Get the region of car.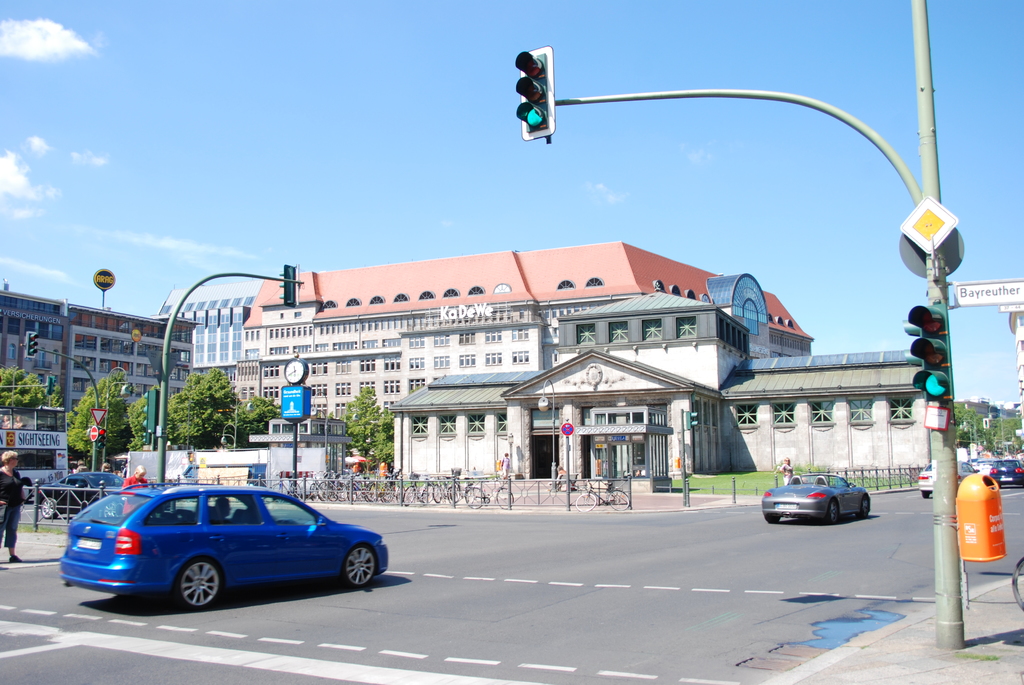
box=[33, 466, 129, 517].
